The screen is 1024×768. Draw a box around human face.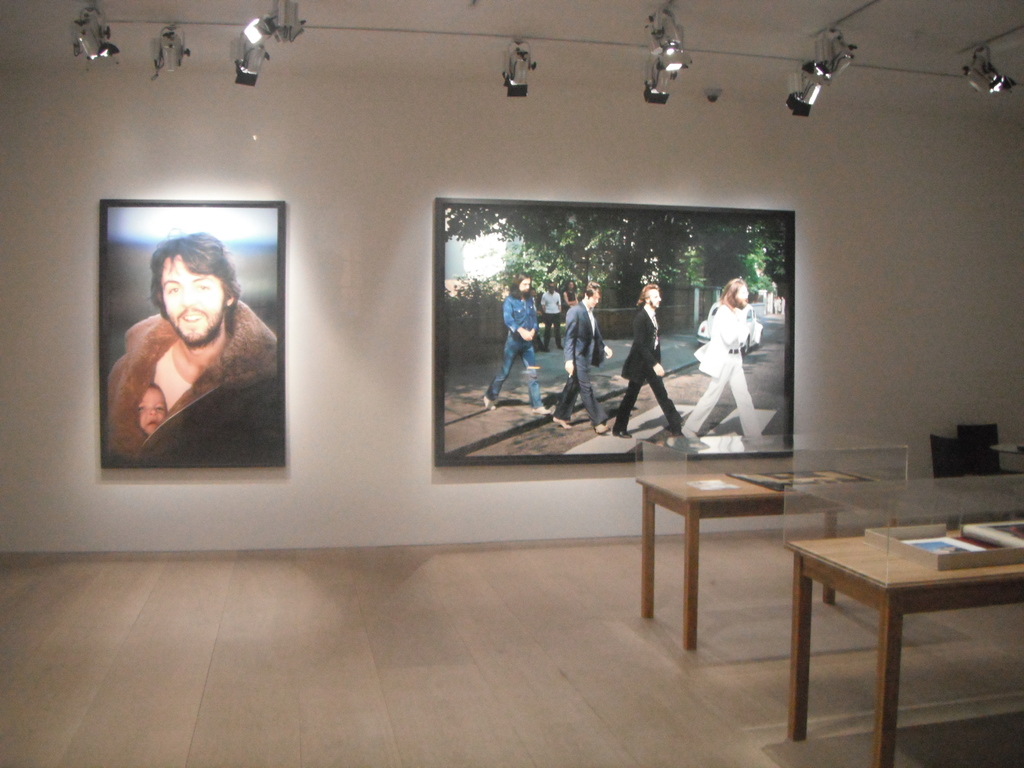
x1=138, y1=385, x2=163, y2=429.
